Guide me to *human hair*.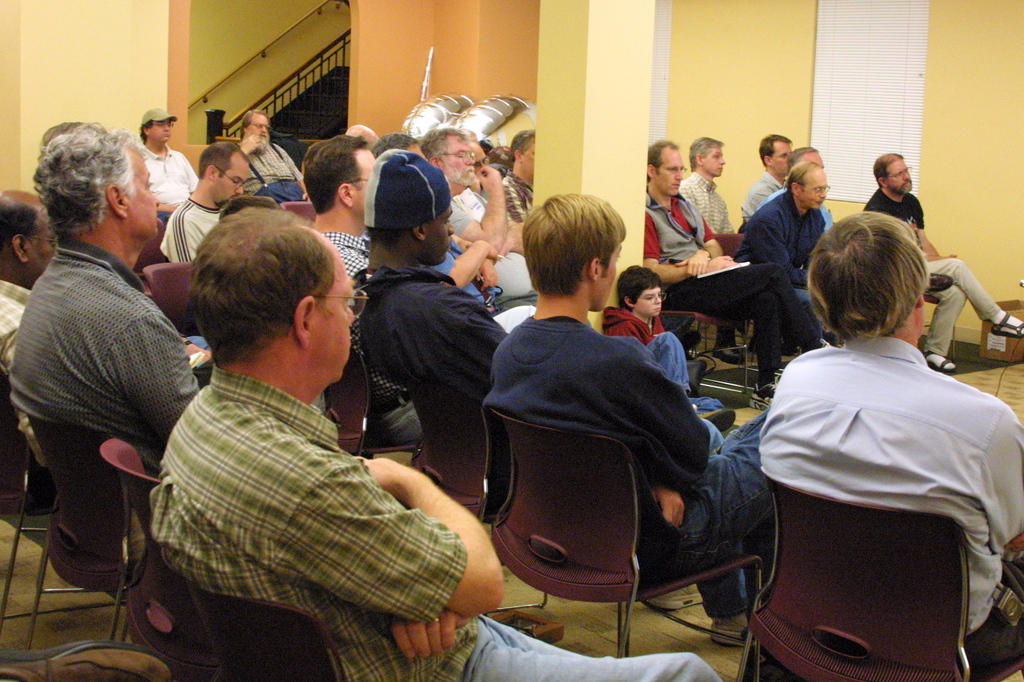
Guidance: l=369, t=129, r=416, b=159.
